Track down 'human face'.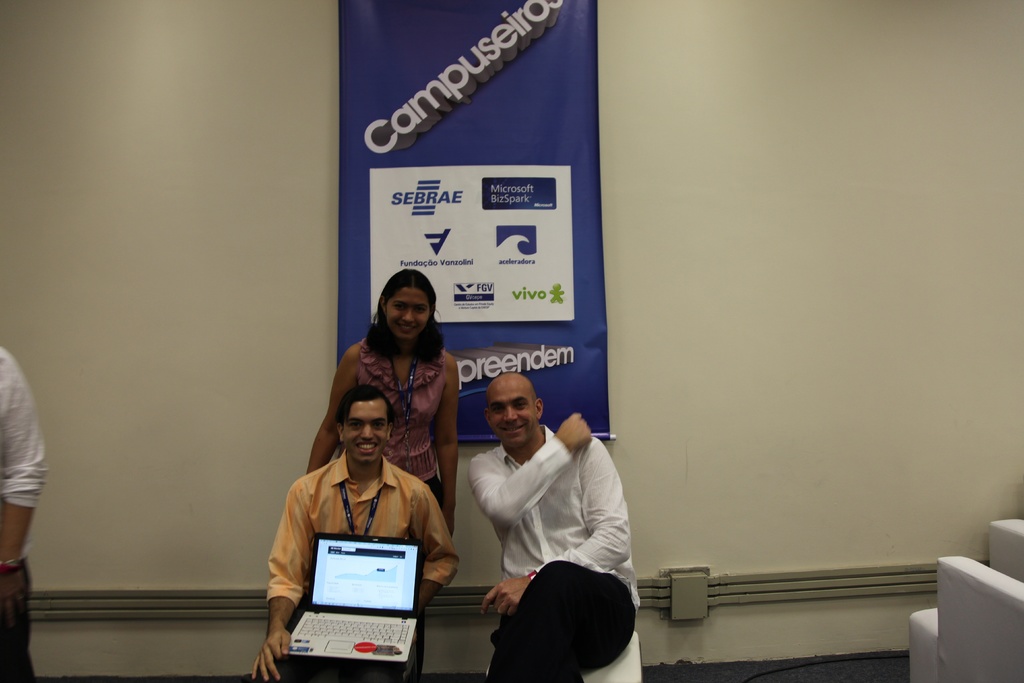
Tracked to detection(488, 389, 534, 443).
